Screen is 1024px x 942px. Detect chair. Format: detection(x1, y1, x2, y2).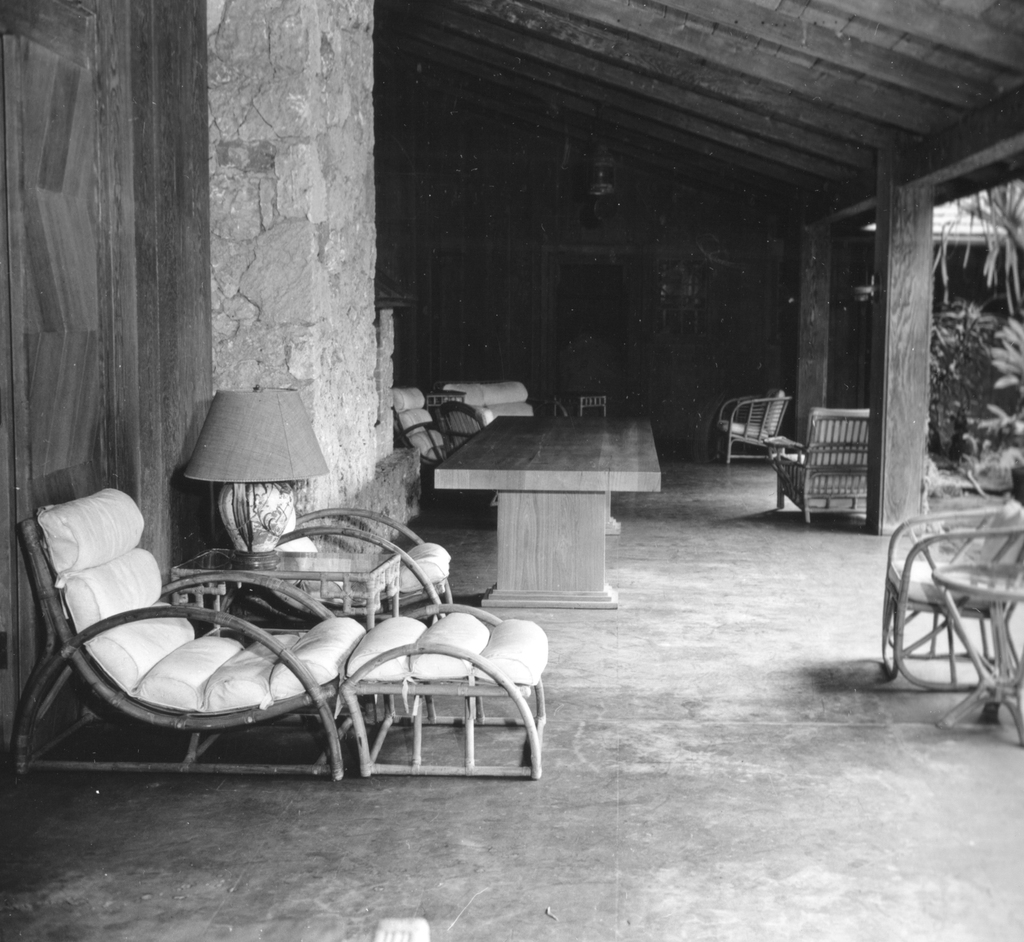
detection(883, 496, 1023, 693).
